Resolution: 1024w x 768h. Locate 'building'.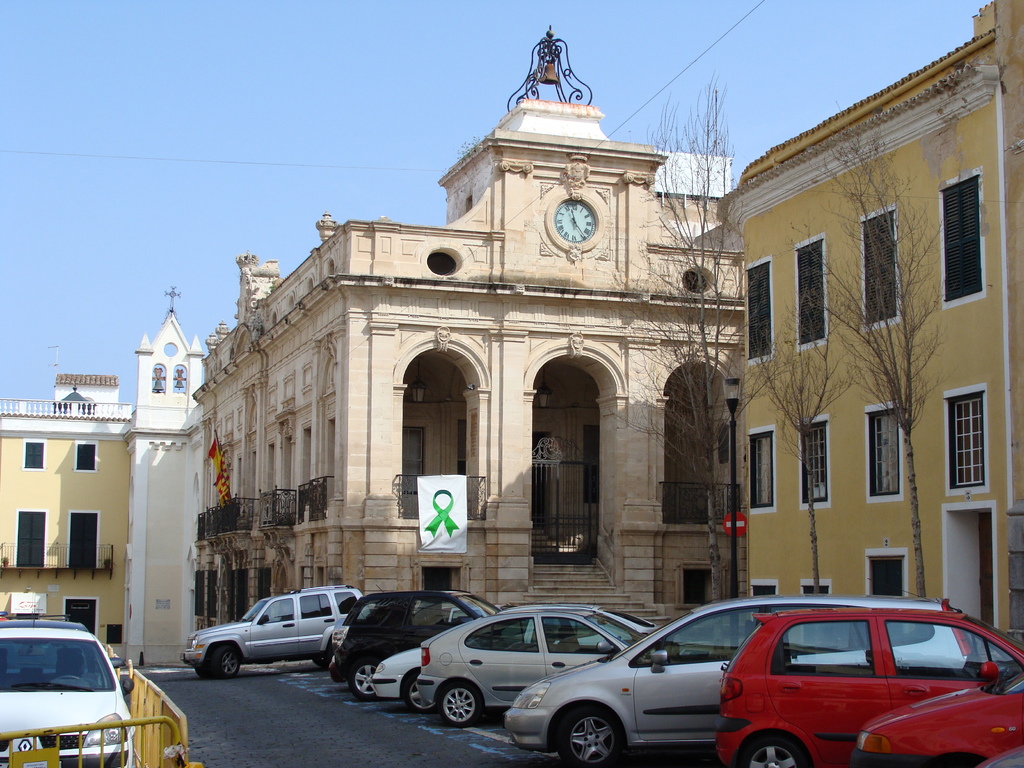
(x1=0, y1=375, x2=134, y2=659).
